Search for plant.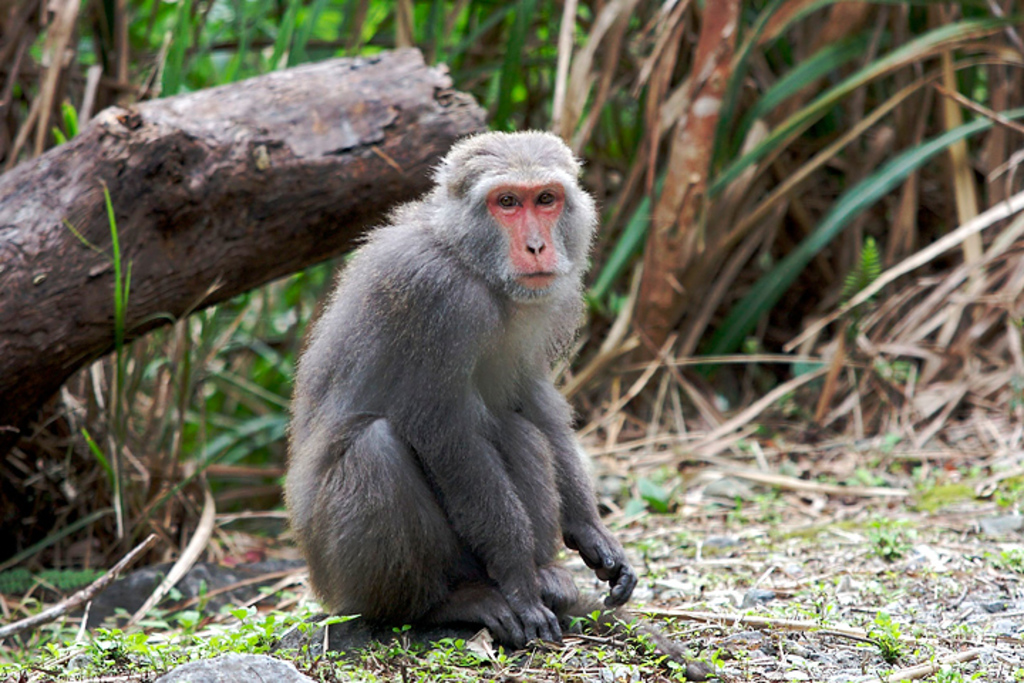
Found at box=[569, 610, 592, 642].
